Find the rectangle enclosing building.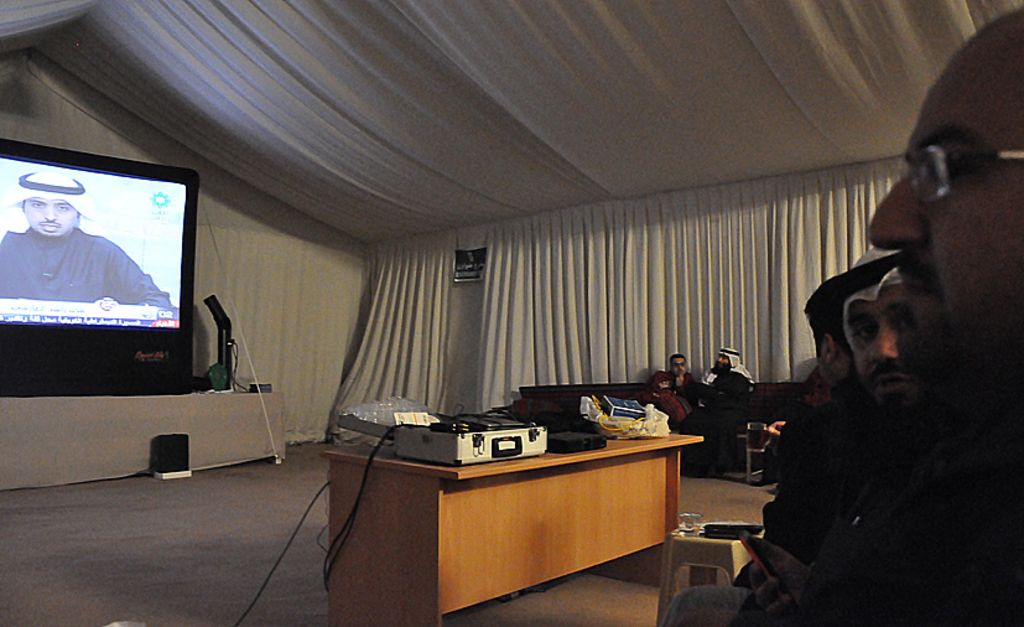
(x1=0, y1=0, x2=1023, y2=626).
